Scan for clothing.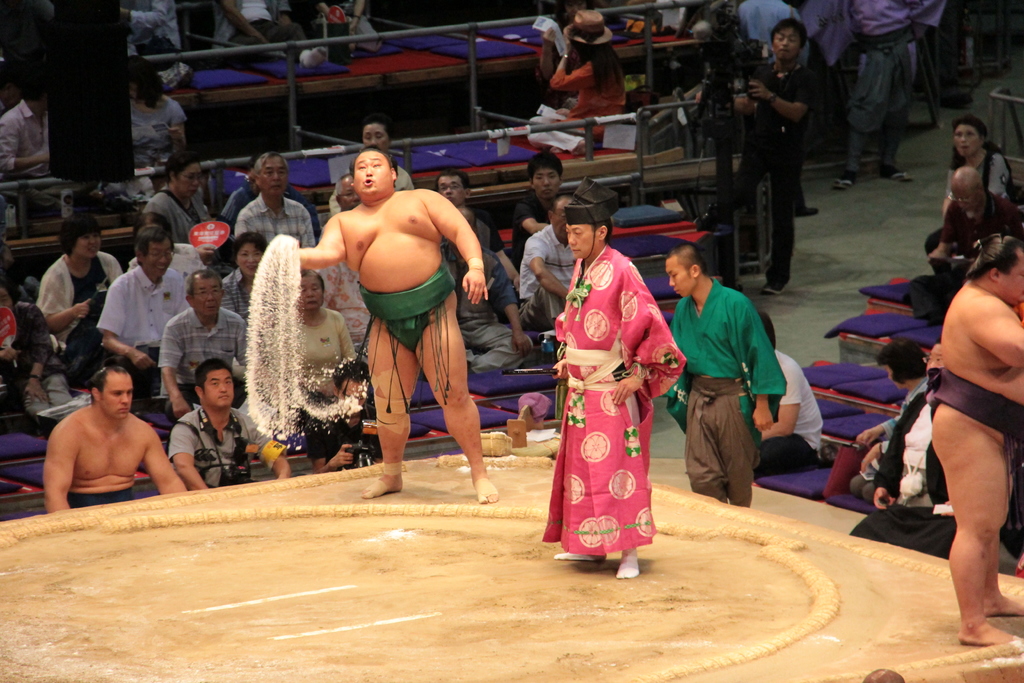
Scan result: left=740, top=65, right=828, bottom=292.
